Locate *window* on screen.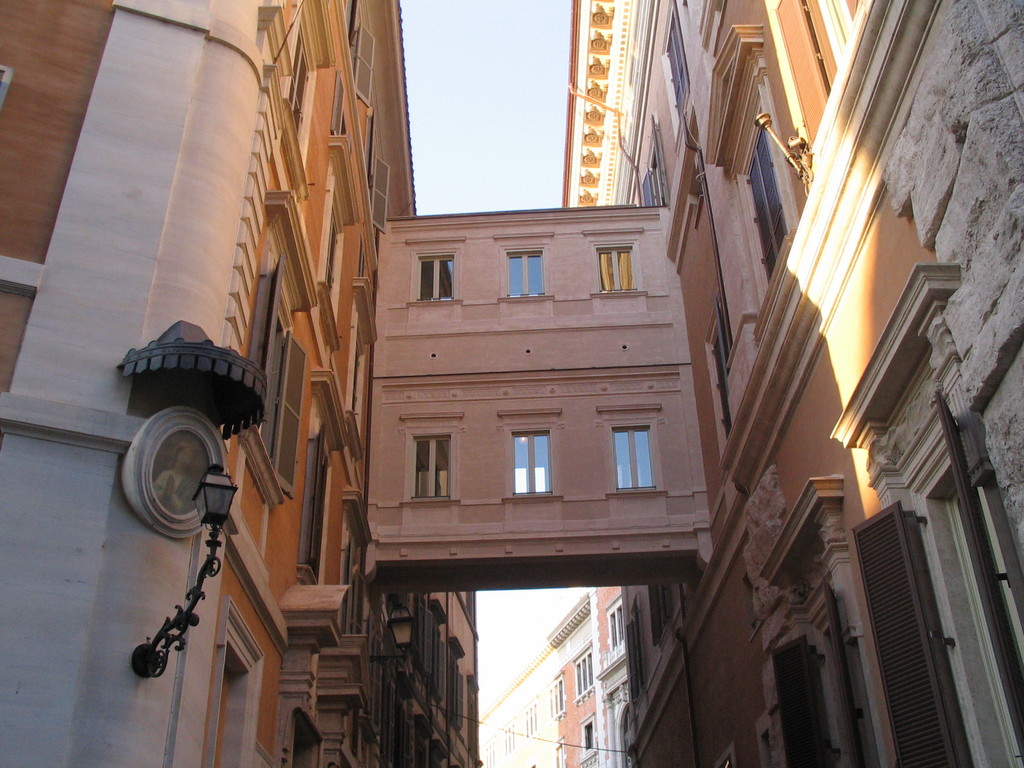
On screen at x1=514, y1=429, x2=552, y2=498.
